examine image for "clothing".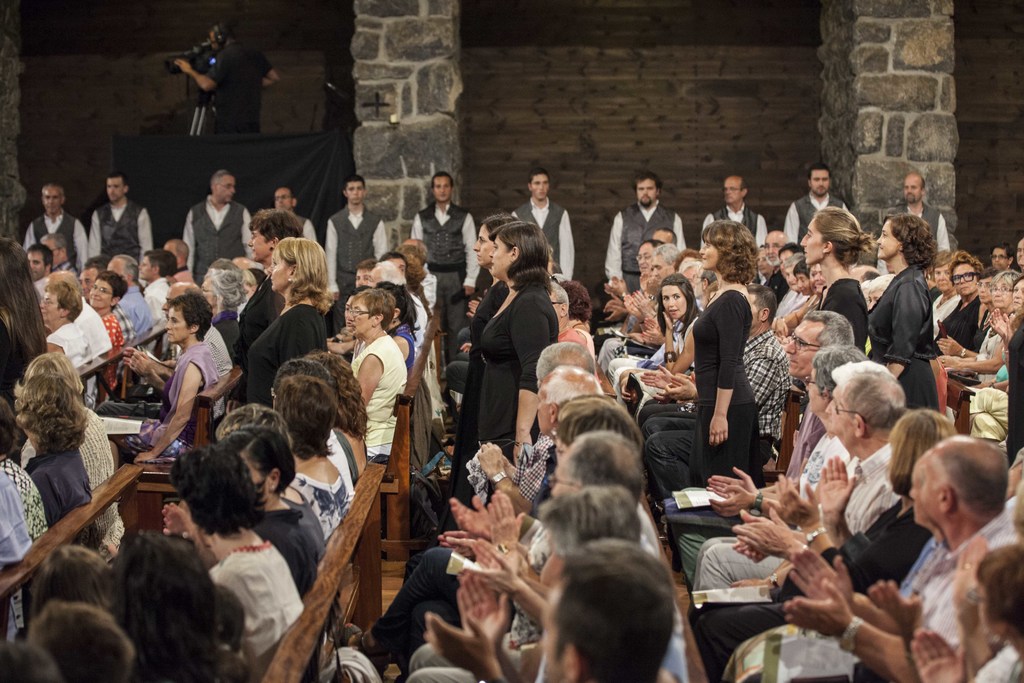
Examination result: [690, 284, 779, 468].
